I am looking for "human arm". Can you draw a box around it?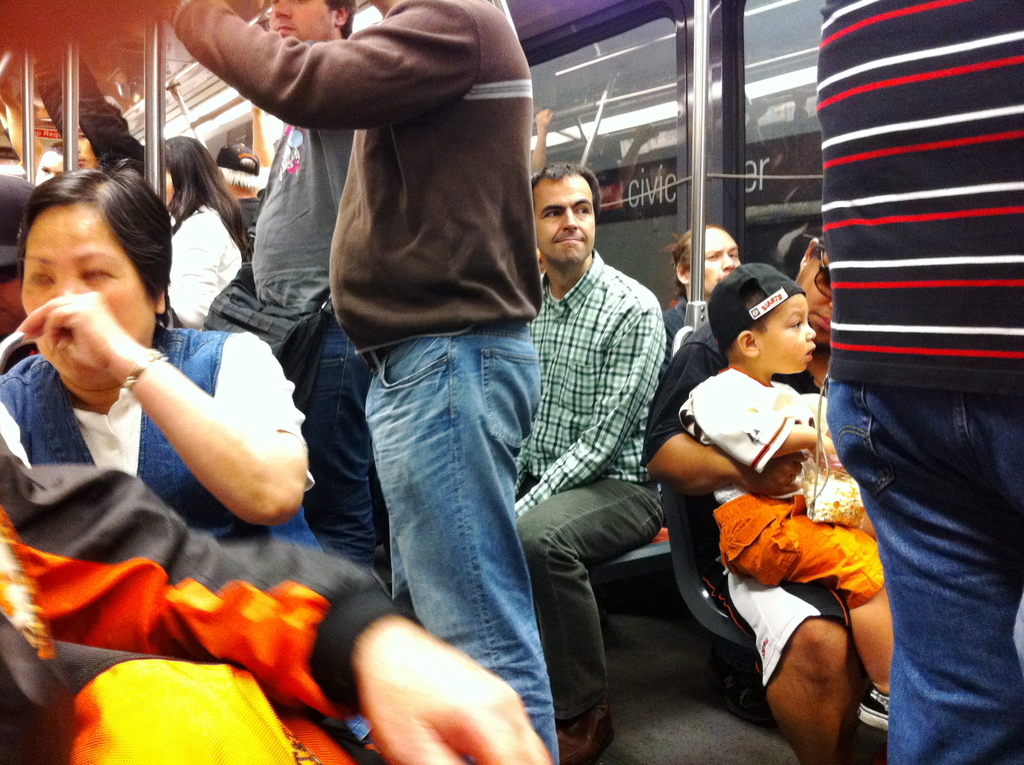
Sure, the bounding box is 685, 367, 846, 469.
